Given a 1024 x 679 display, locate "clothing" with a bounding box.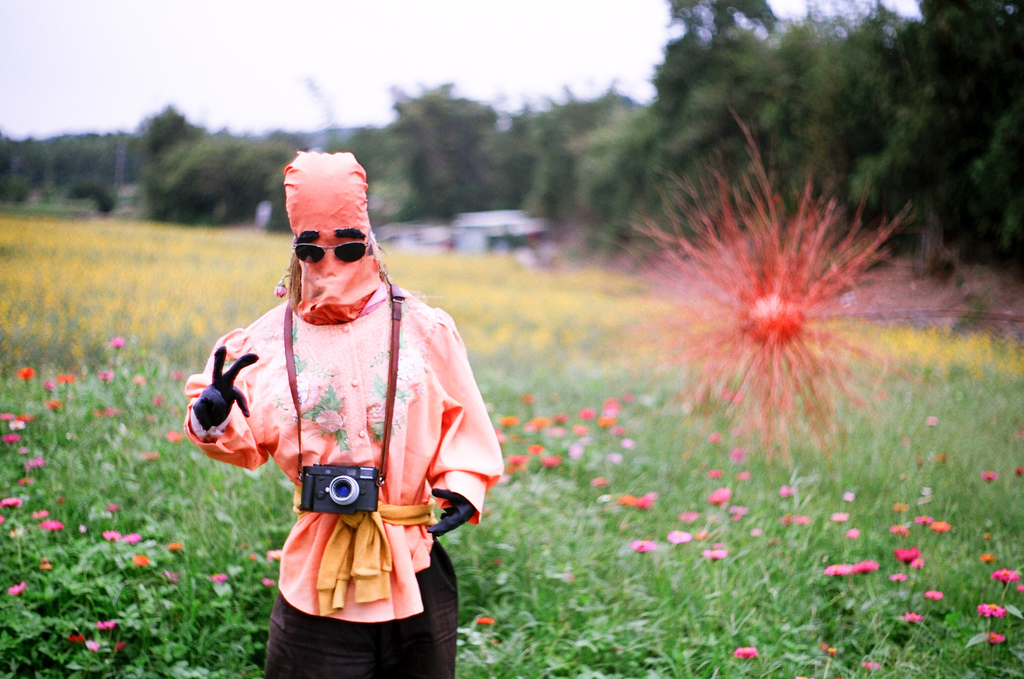
Located: x1=266 y1=532 x2=456 y2=678.
